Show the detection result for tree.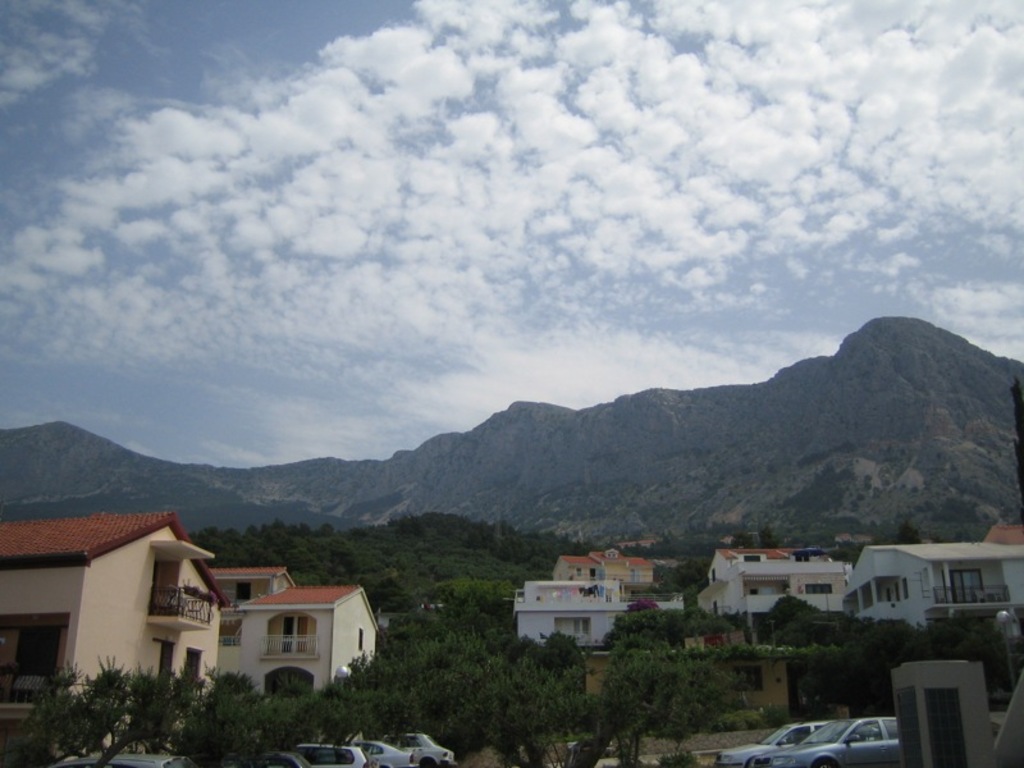
(891,520,923,543).
